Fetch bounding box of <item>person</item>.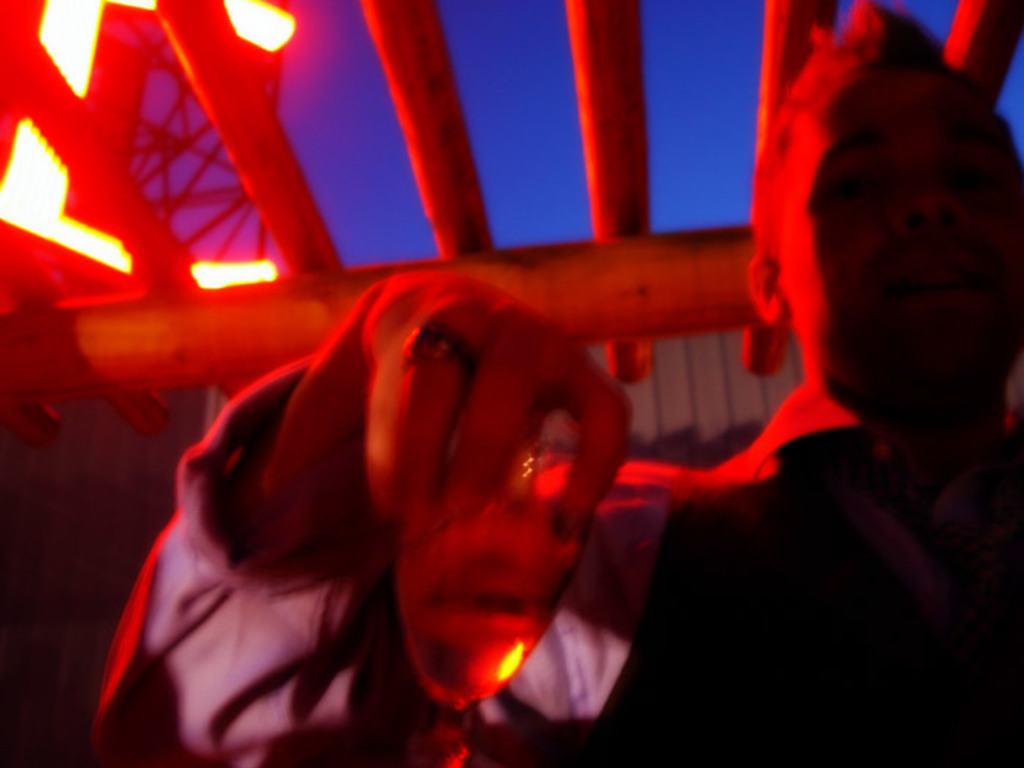
Bbox: bbox=(181, 0, 1020, 767).
